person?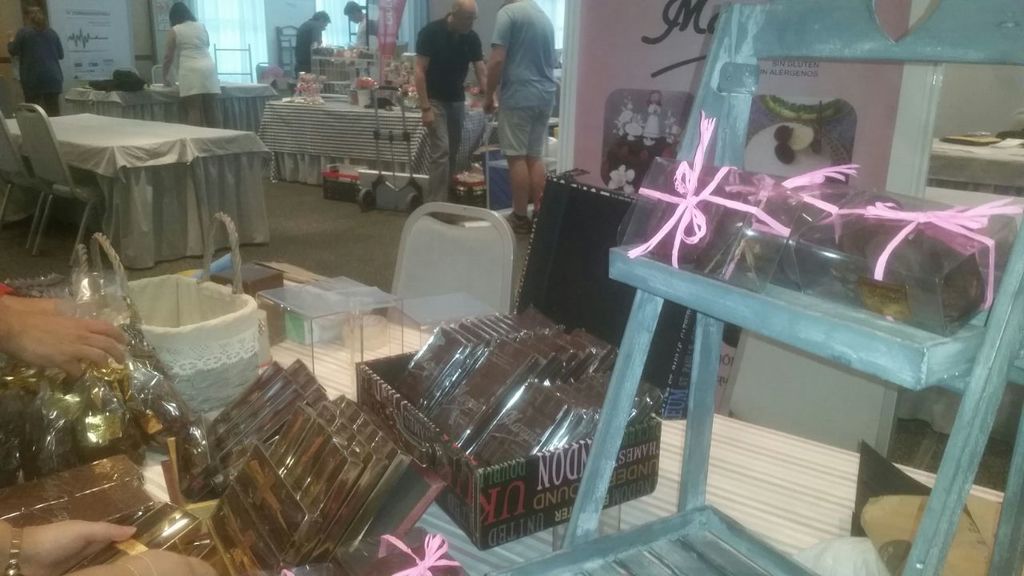
bbox(6, 0, 66, 114)
